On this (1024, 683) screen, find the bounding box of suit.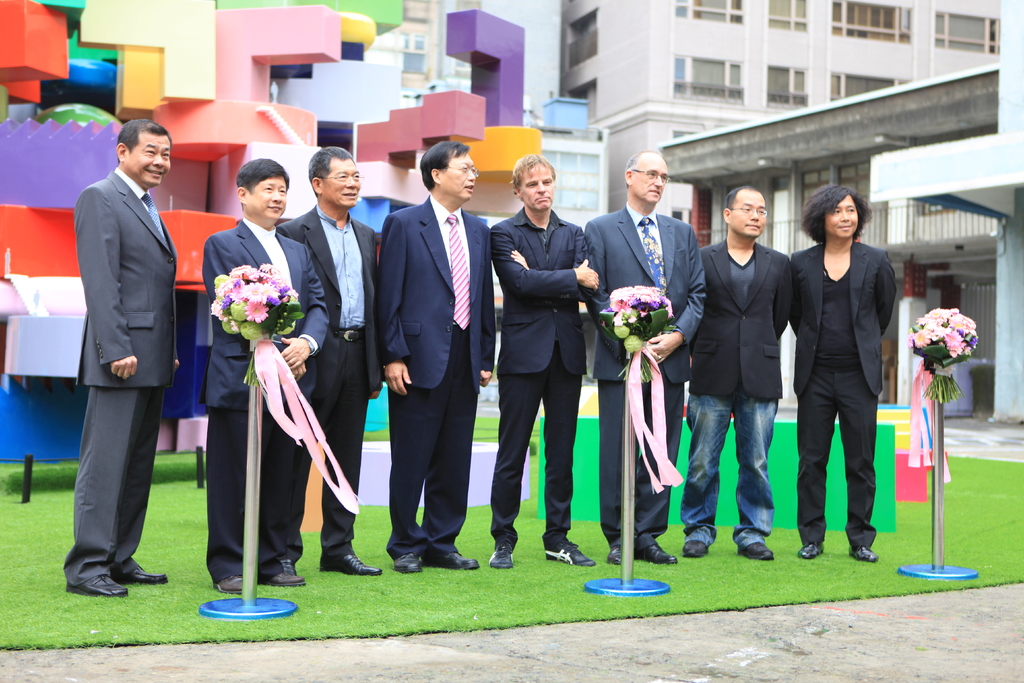
Bounding box: l=690, t=233, r=792, b=395.
